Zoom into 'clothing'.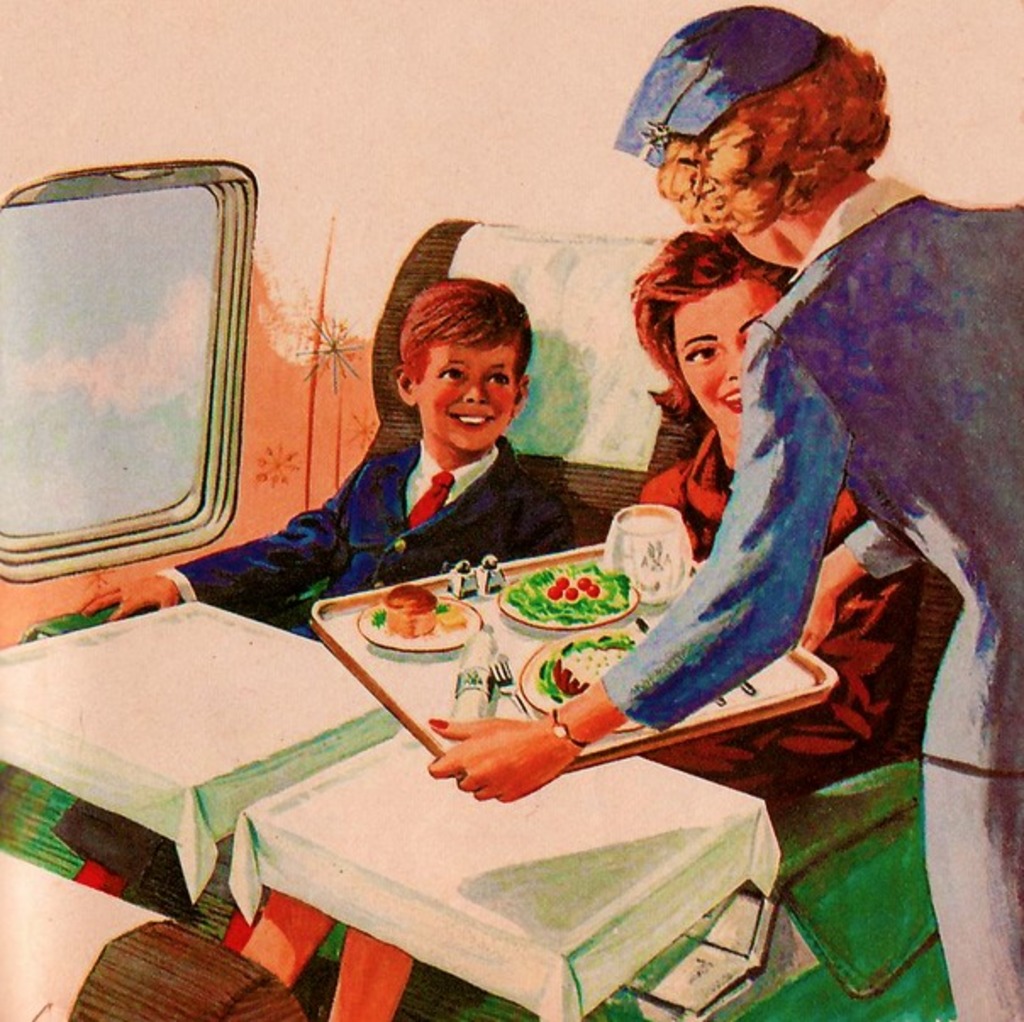
Zoom target: bbox=[156, 430, 571, 639].
